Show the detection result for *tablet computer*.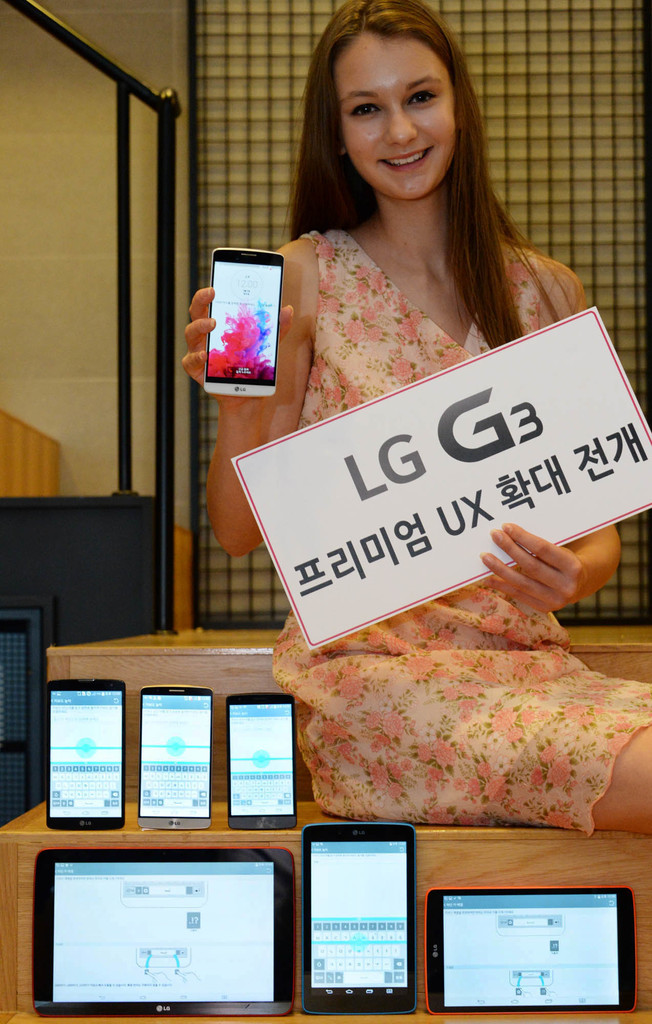
bbox(33, 850, 297, 1018).
